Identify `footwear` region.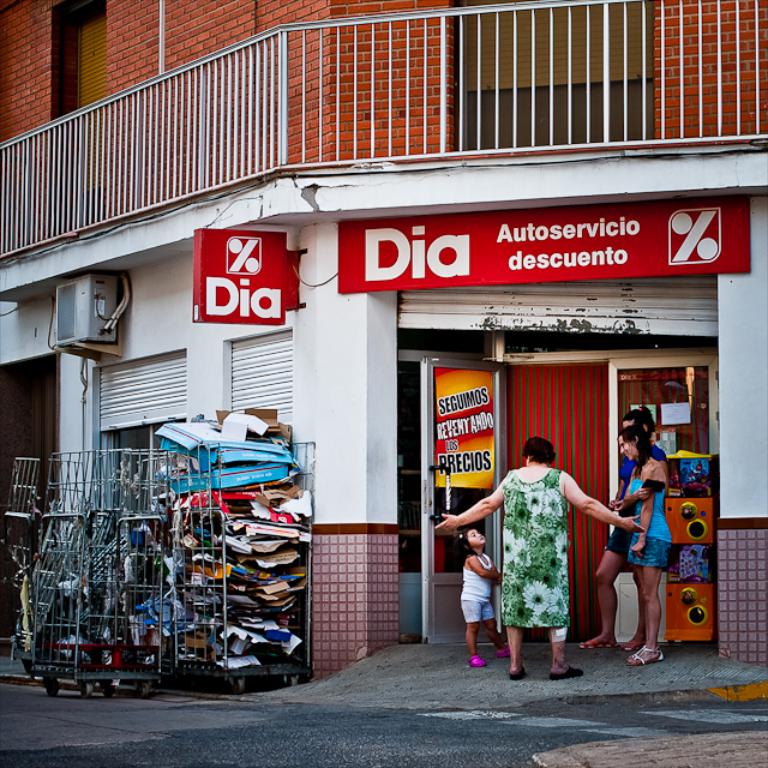
Region: (494,647,518,658).
